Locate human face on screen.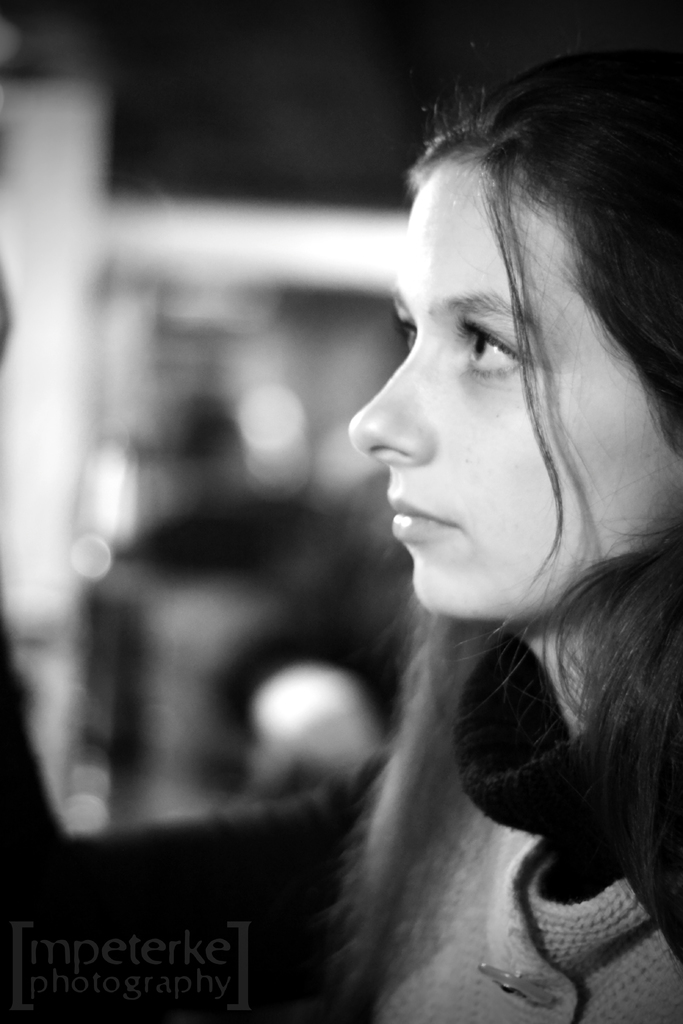
On screen at region(355, 161, 682, 607).
